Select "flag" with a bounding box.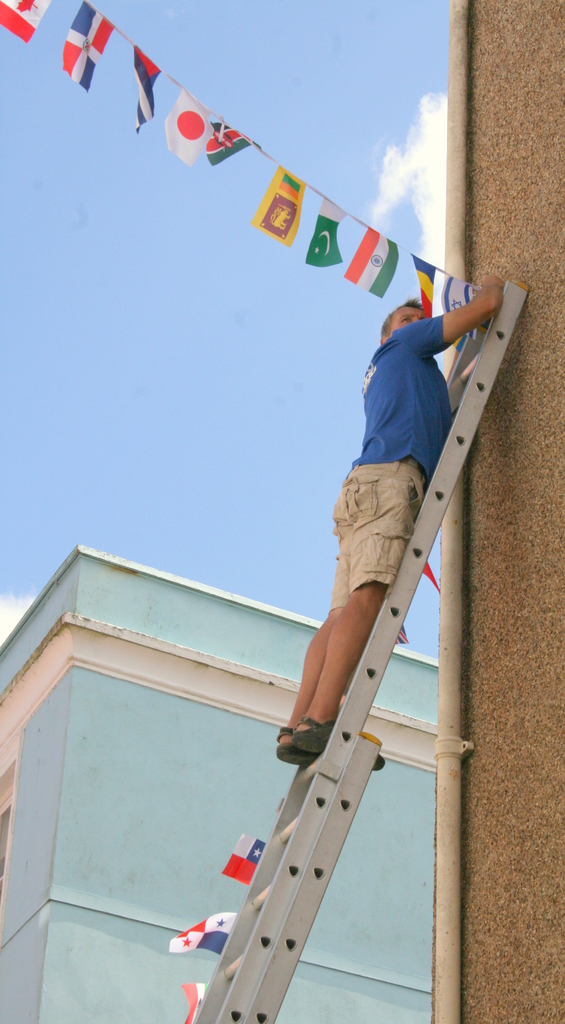
pyautogui.locateOnScreen(441, 271, 477, 346).
